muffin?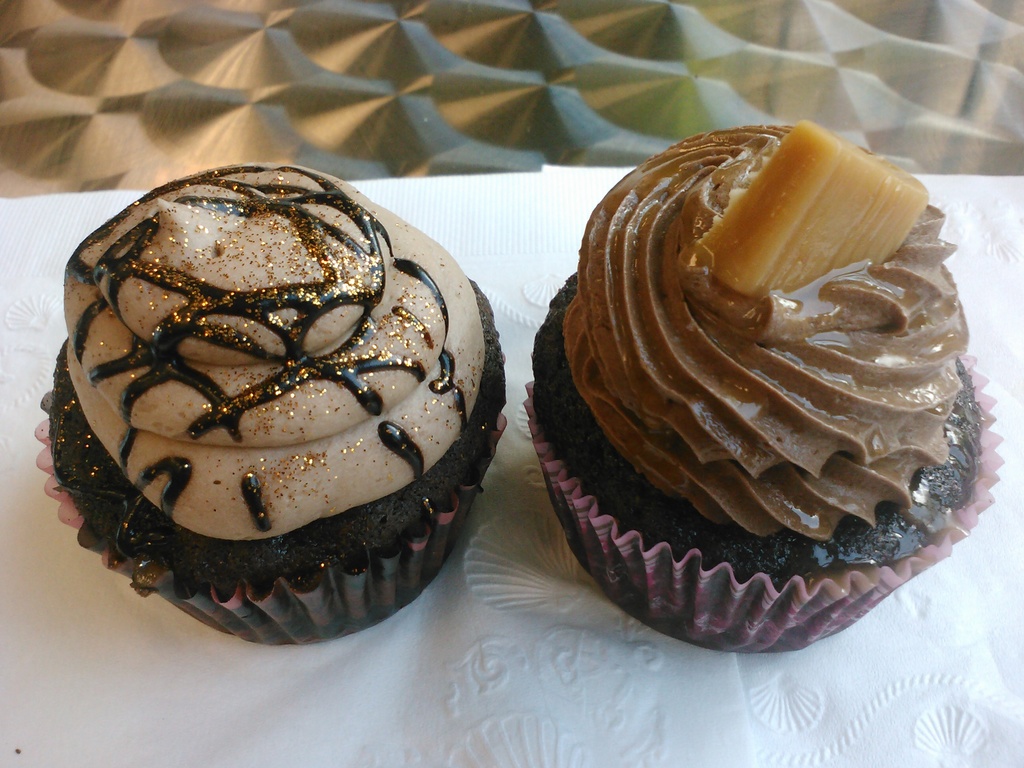
[left=36, top=161, right=504, bottom=646]
